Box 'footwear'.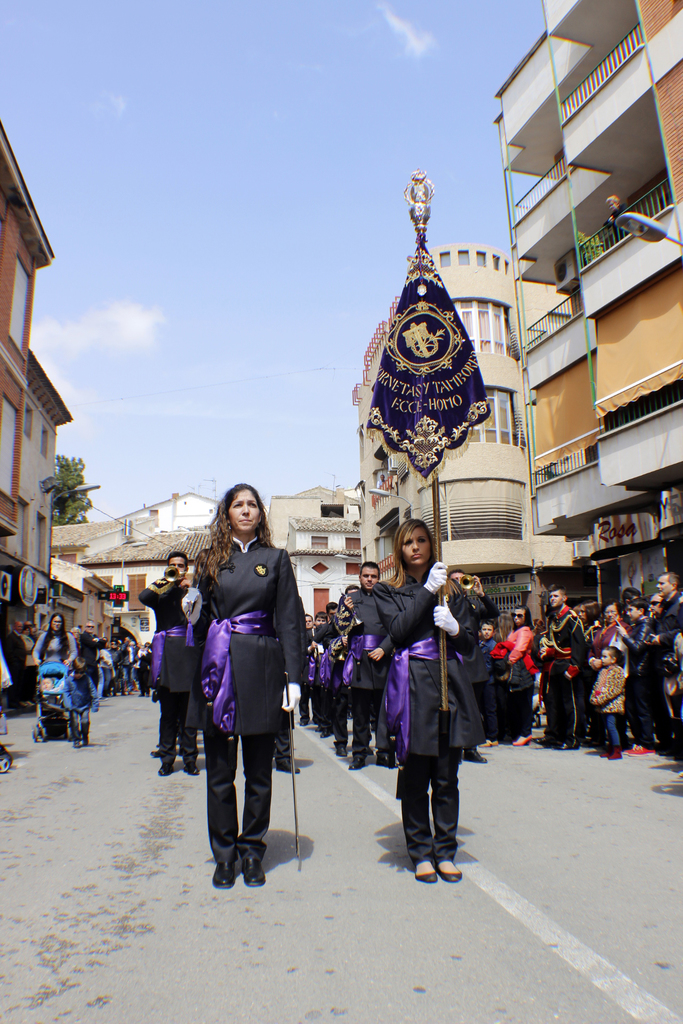
<region>96, 695, 105, 702</region>.
